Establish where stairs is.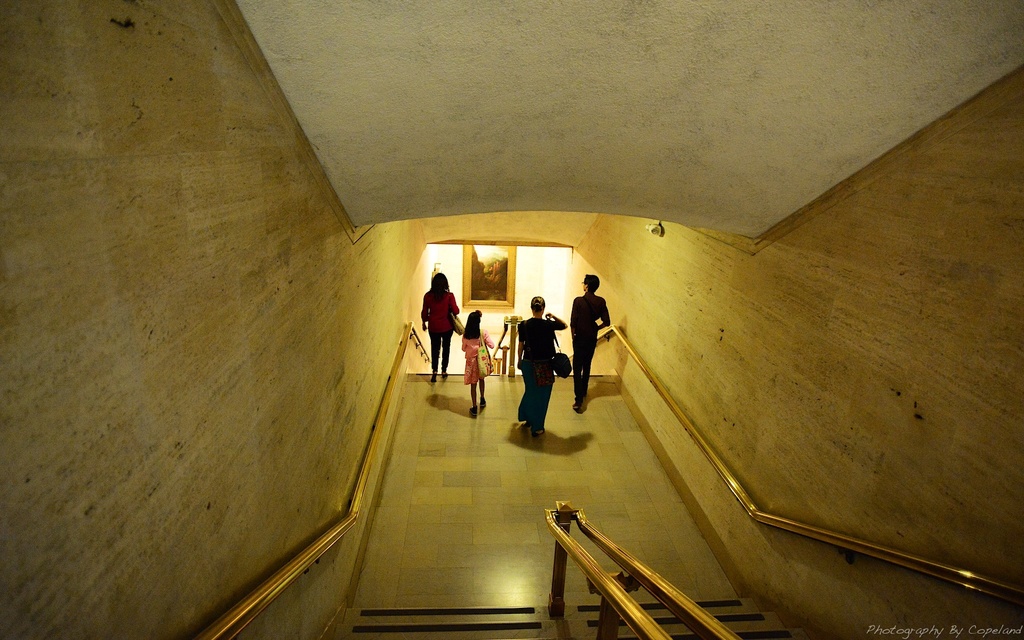
Established at x1=328, y1=594, x2=820, y2=639.
